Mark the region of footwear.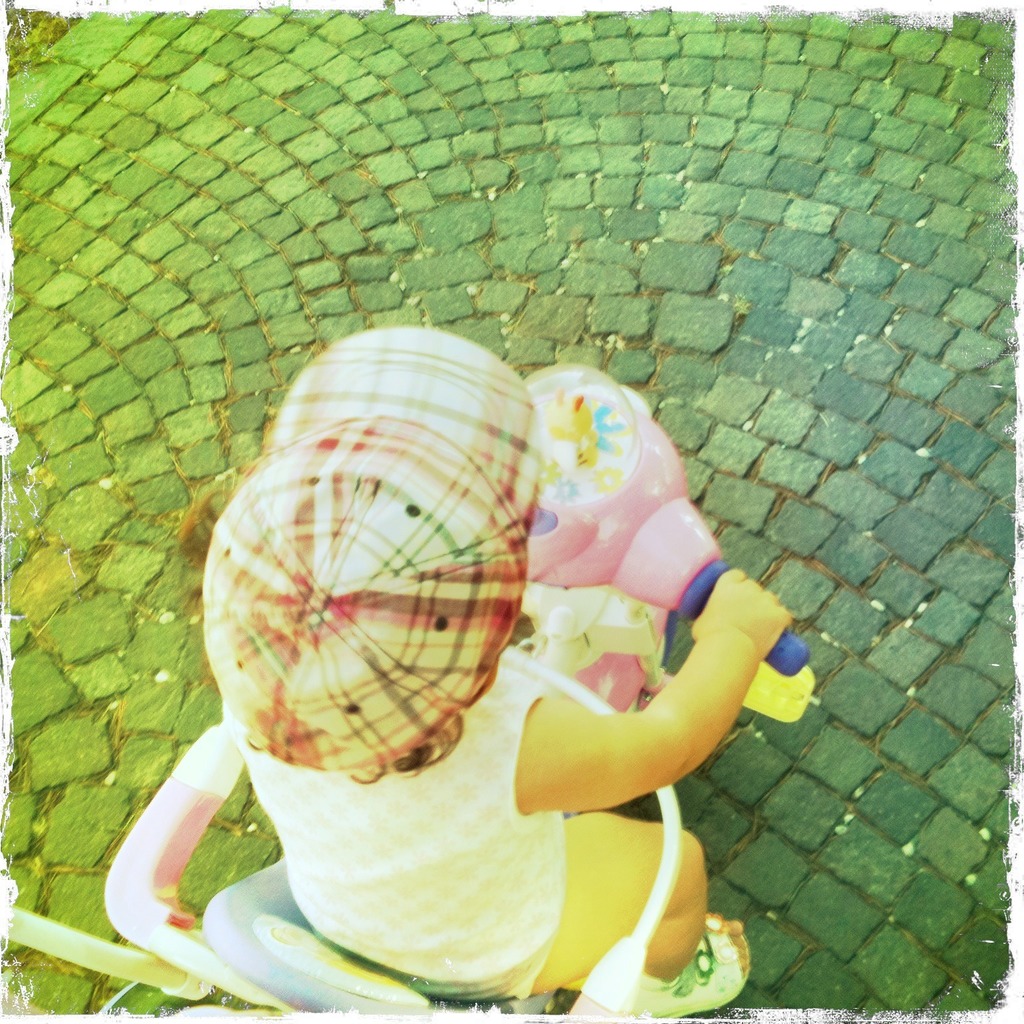
Region: l=641, t=926, r=743, b=1015.
